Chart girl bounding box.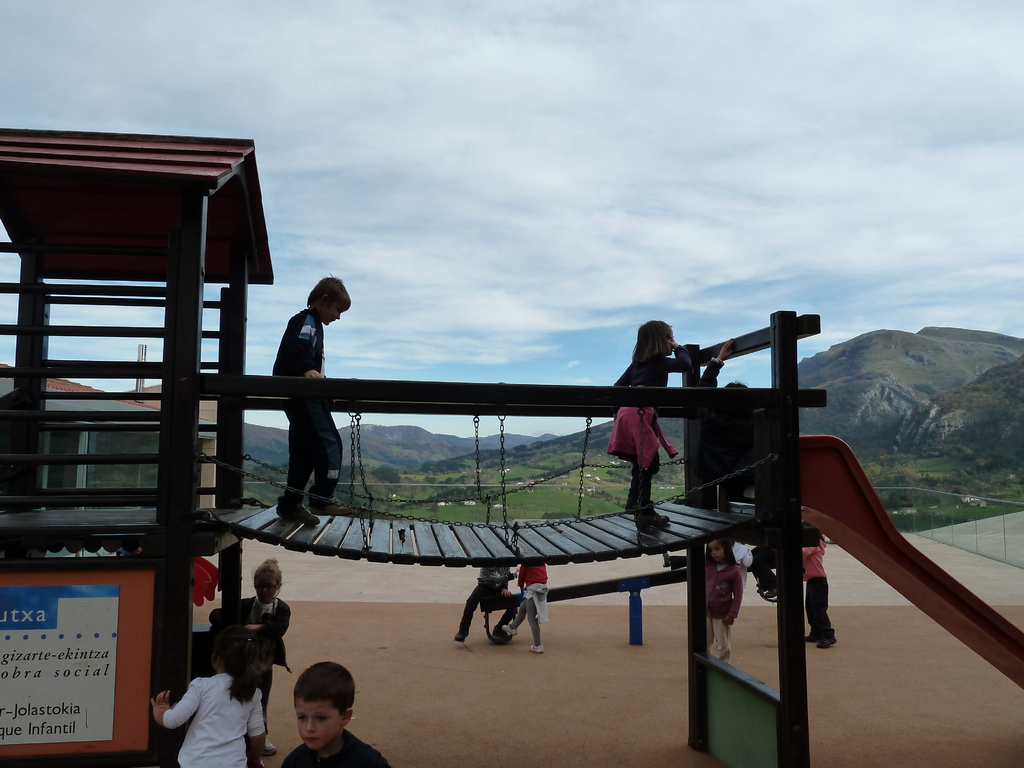
Charted: bbox=(152, 617, 265, 767).
